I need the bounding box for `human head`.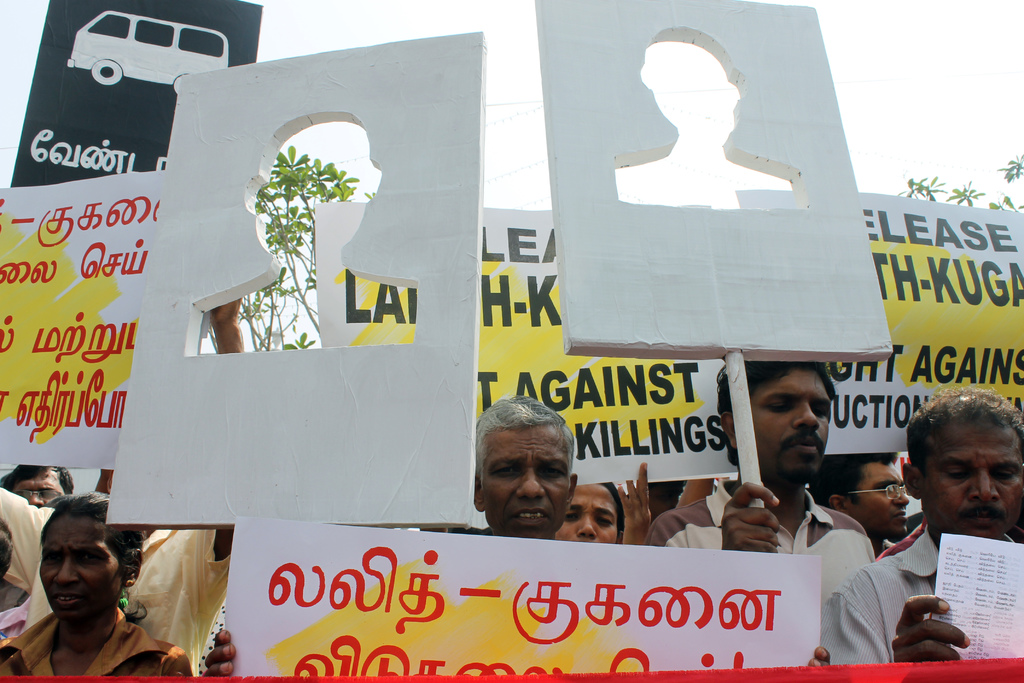
Here it is: detection(902, 386, 1023, 538).
